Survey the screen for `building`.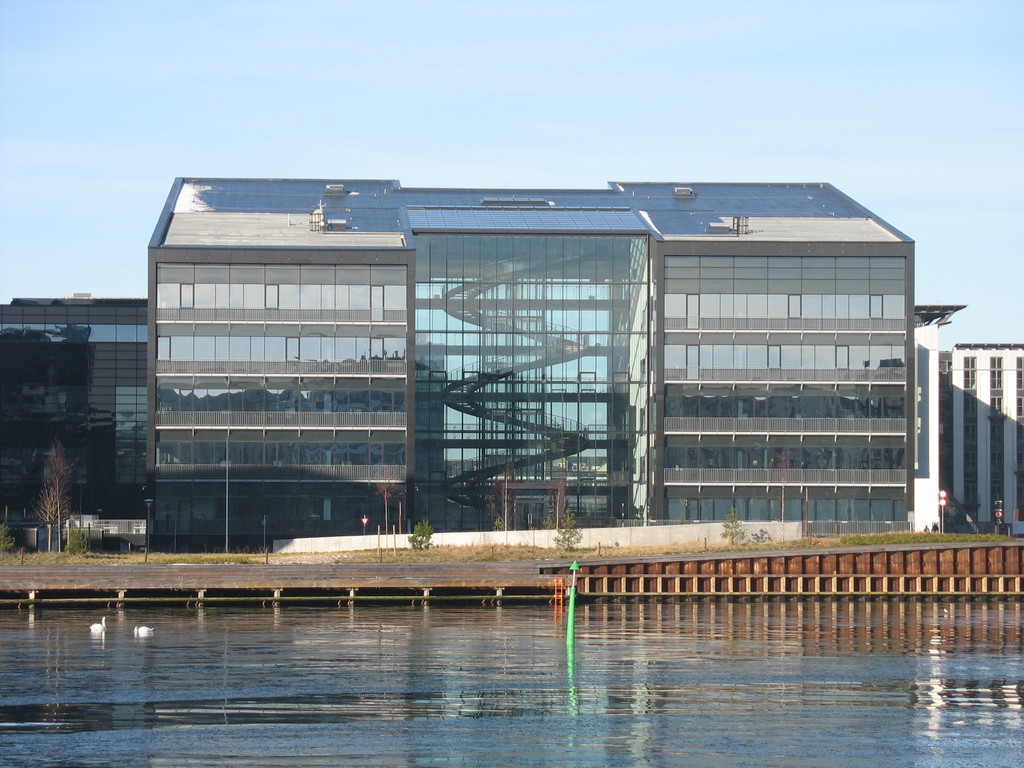
Survey found: bbox(142, 175, 929, 556).
